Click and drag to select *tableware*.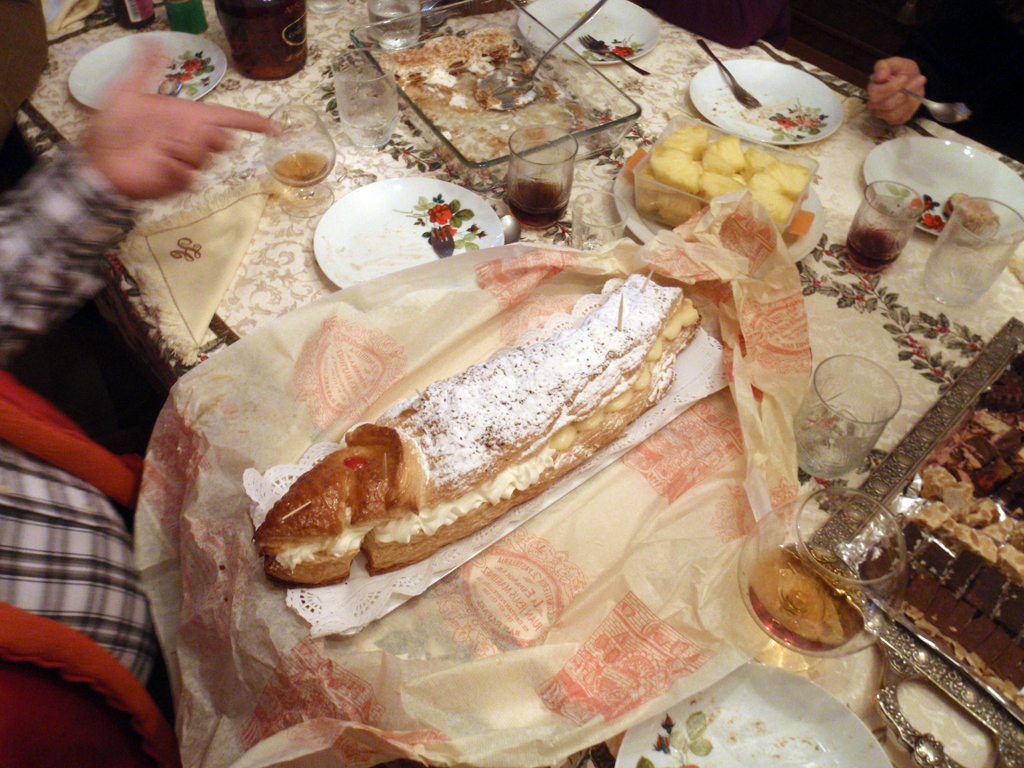
Selection: detection(300, 172, 511, 275).
